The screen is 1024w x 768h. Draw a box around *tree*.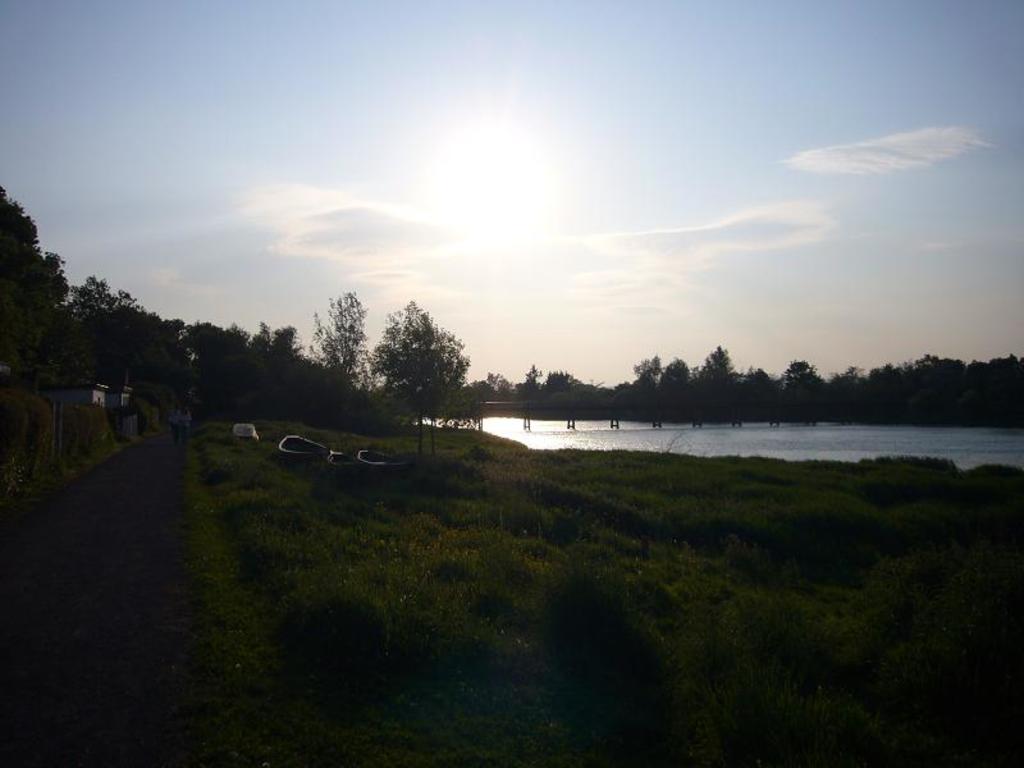
(x1=870, y1=356, x2=1023, y2=388).
